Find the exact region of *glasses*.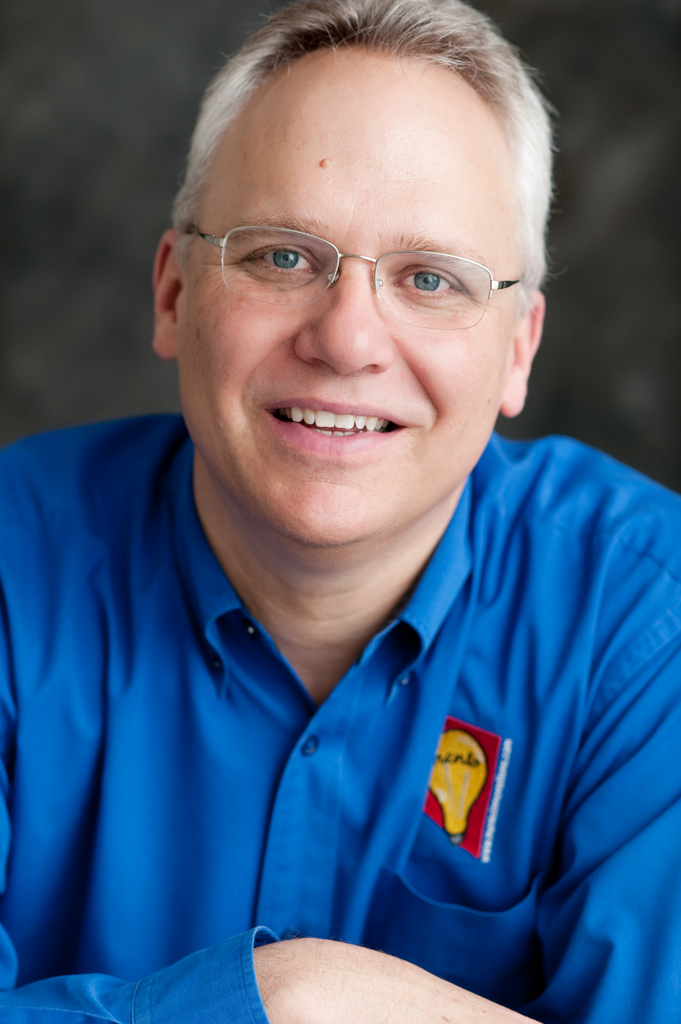
Exact region: l=186, t=198, r=539, b=335.
